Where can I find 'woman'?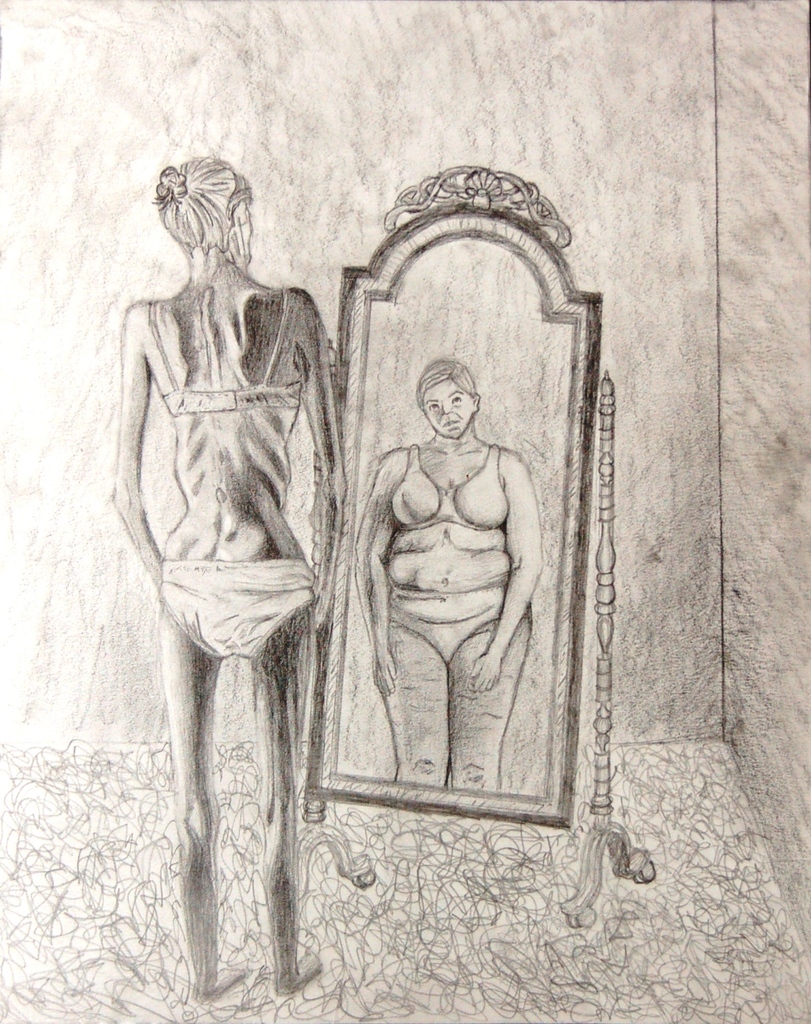
You can find it at [103,153,358,997].
